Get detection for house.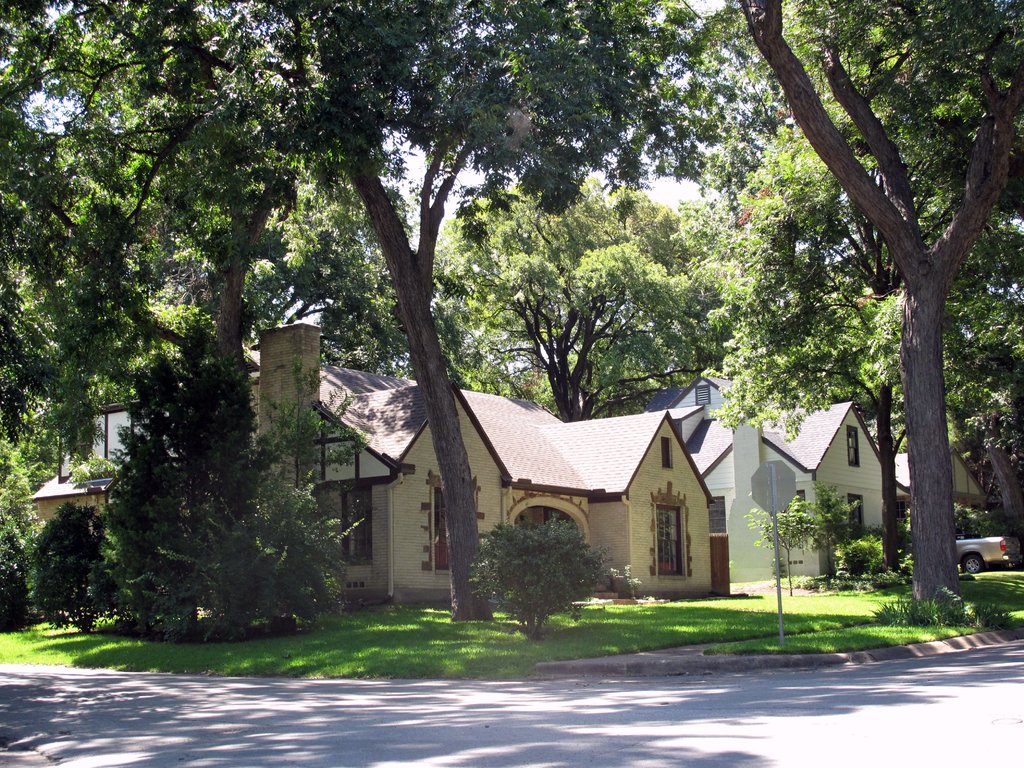
Detection: <box>504,395,705,617</box>.
